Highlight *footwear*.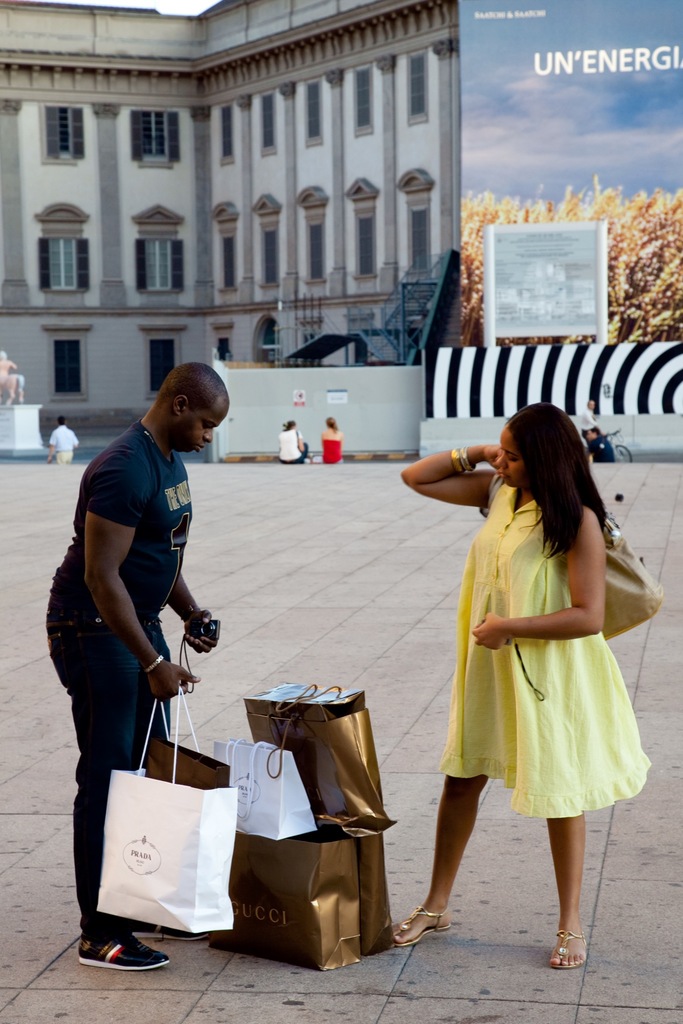
Highlighted region: crop(397, 909, 449, 947).
